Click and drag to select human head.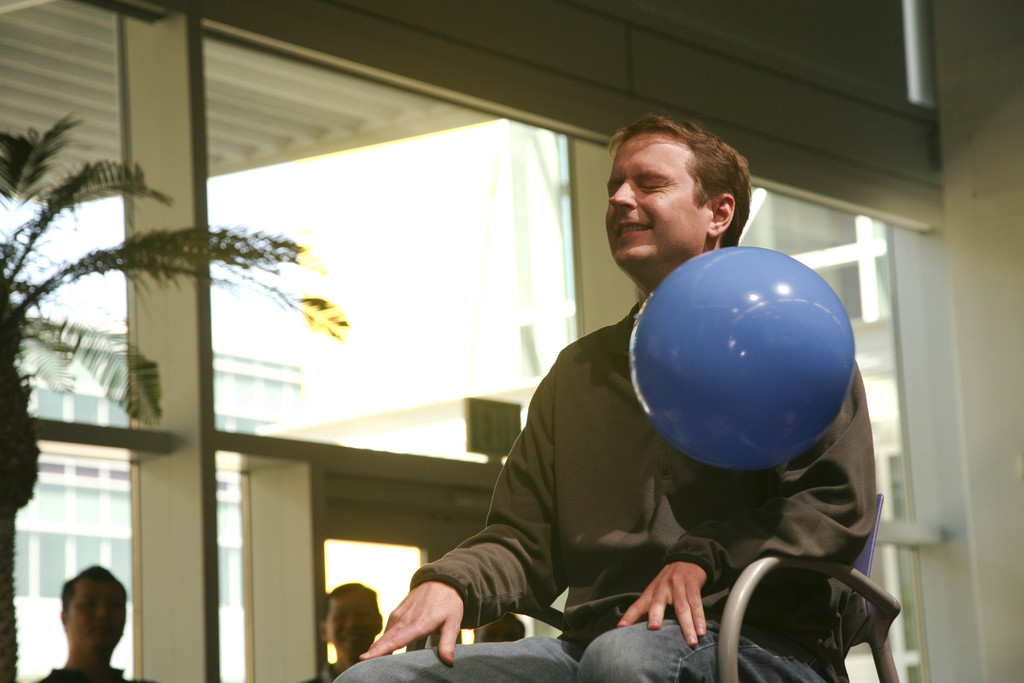
Selection: 314, 576, 383, 657.
